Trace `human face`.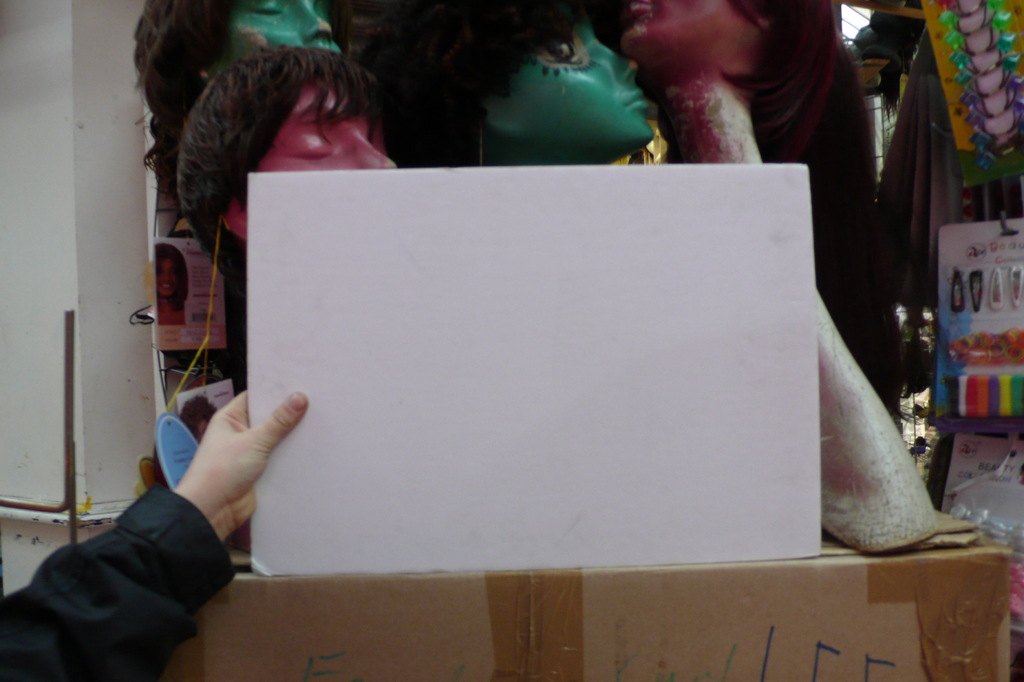
Traced to [left=623, top=0, right=755, bottom=65].
